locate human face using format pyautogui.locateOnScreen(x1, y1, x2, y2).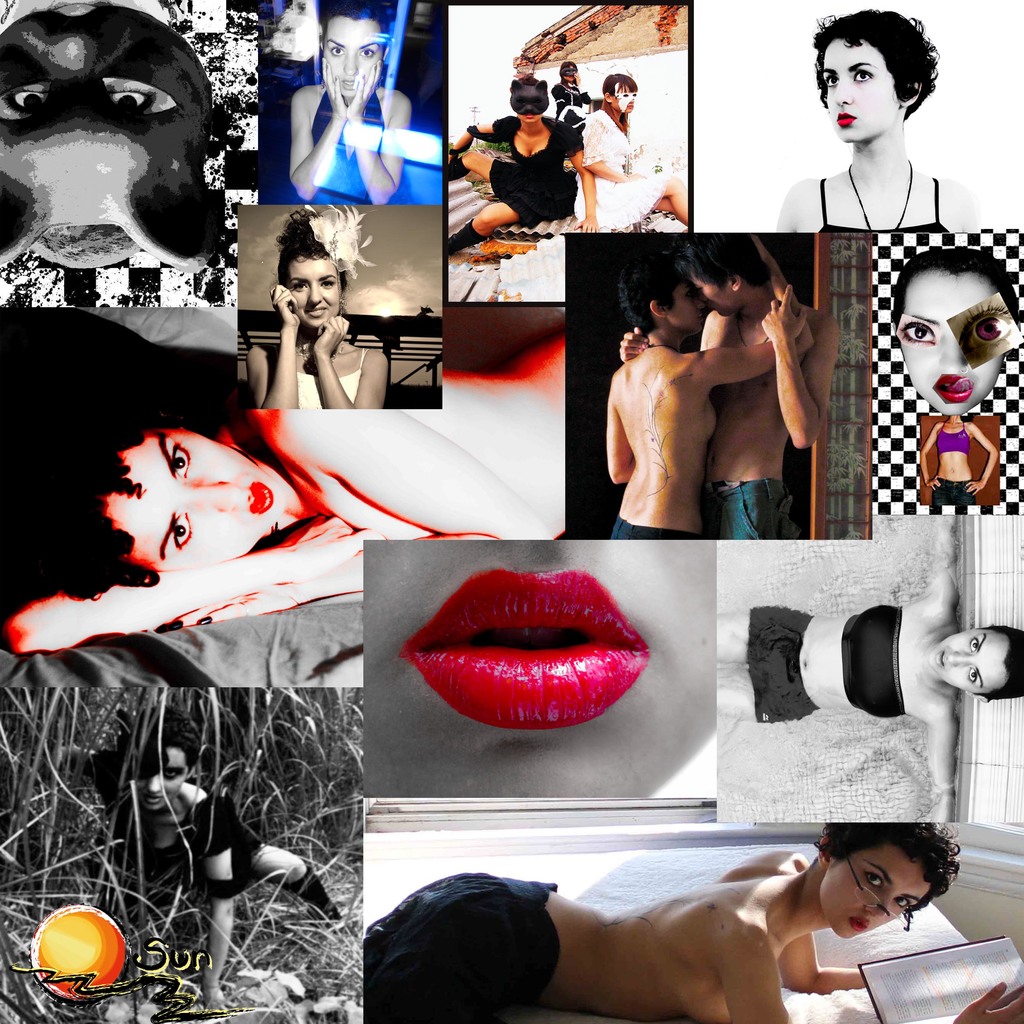
pyautogui.locateOnScreen(612, 84, 634, 113).
